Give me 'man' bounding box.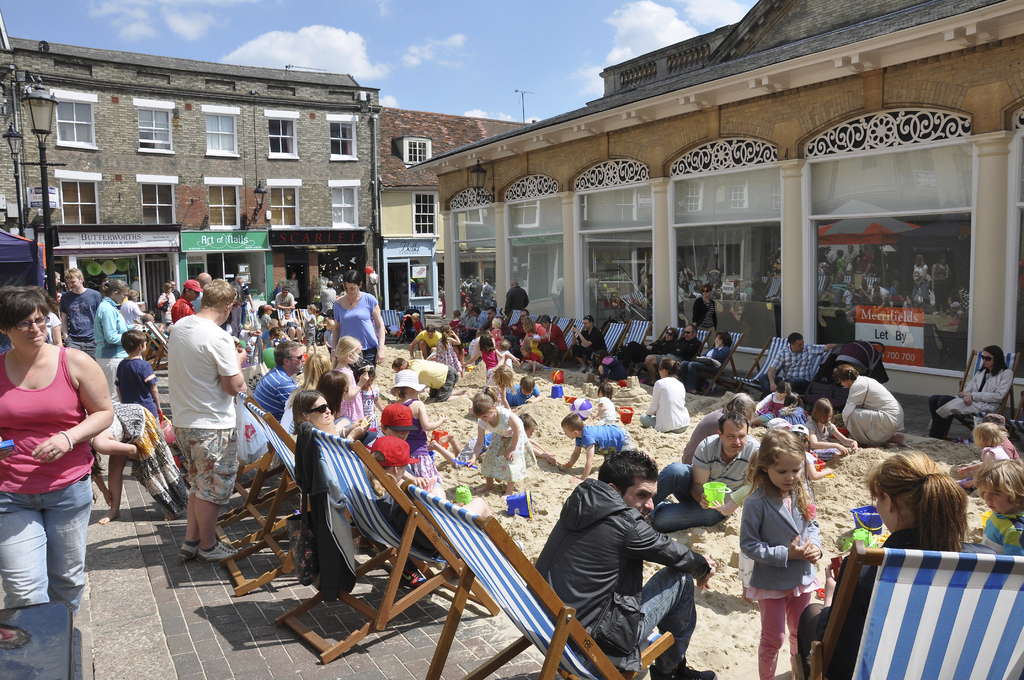
171,278,203,322.
